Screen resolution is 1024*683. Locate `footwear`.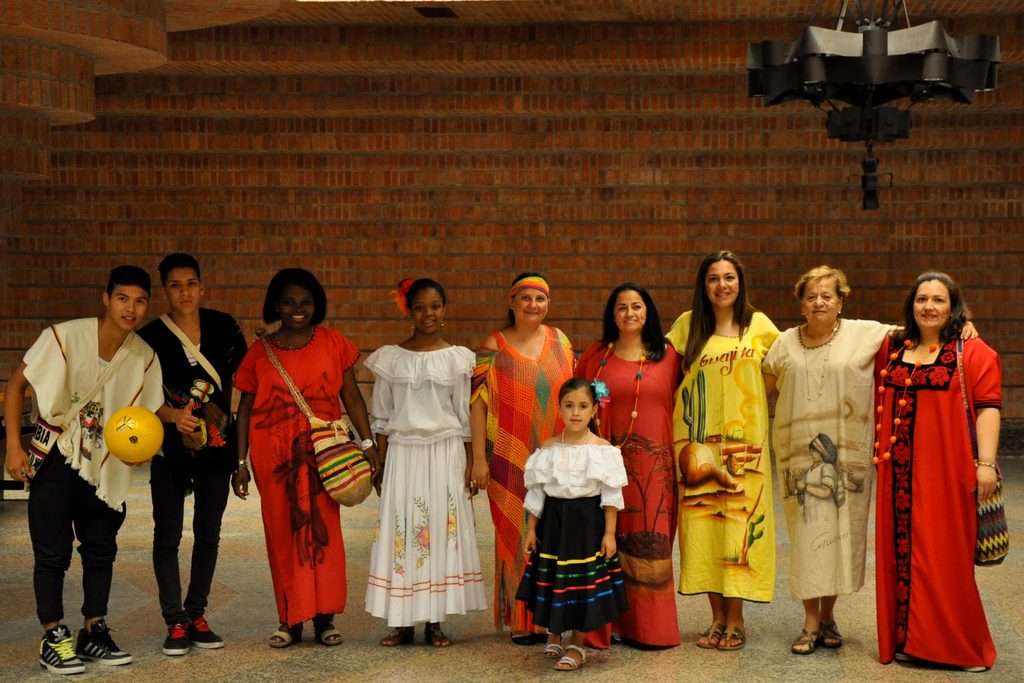
locate(543, 641, 561, 659).
